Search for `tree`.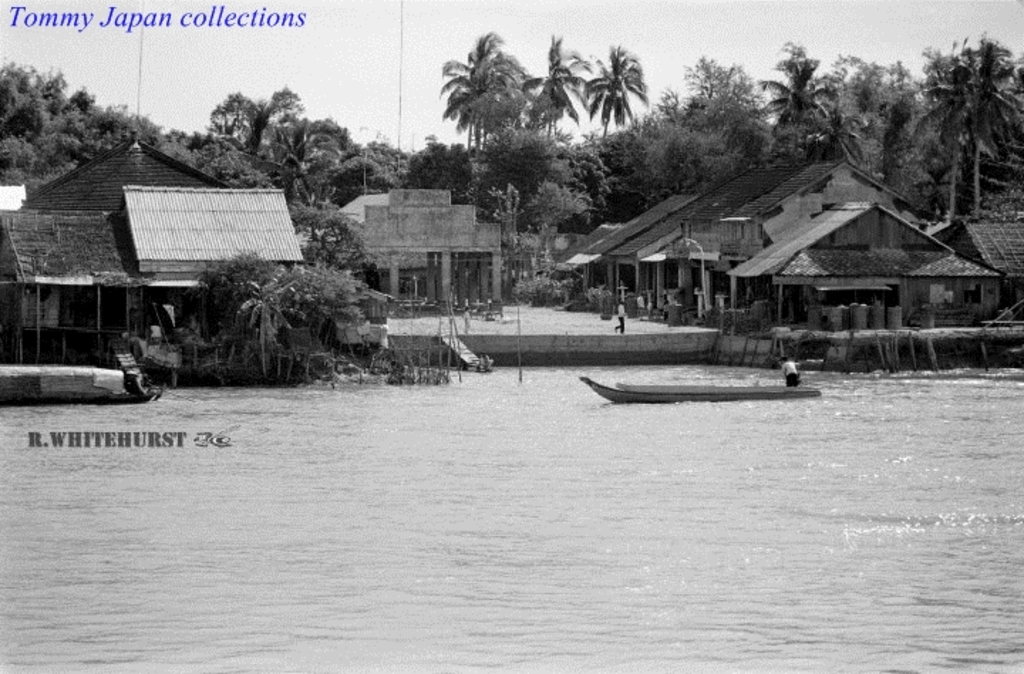
Found at (16,68,90,175).
